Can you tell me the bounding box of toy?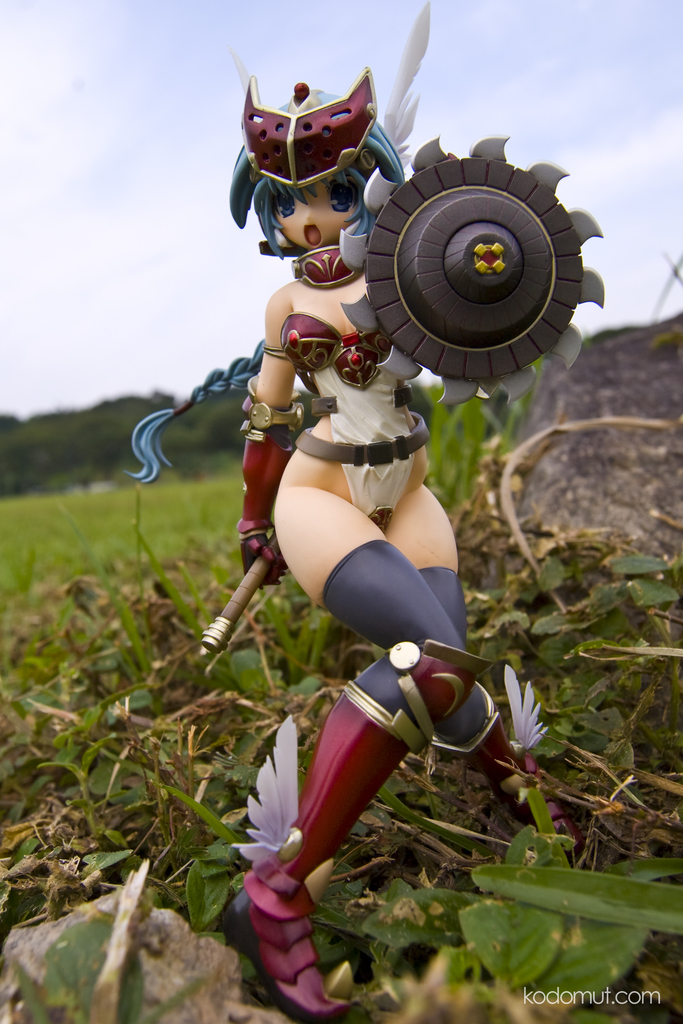
(left=134, top=42, right=613, bottom=890).
